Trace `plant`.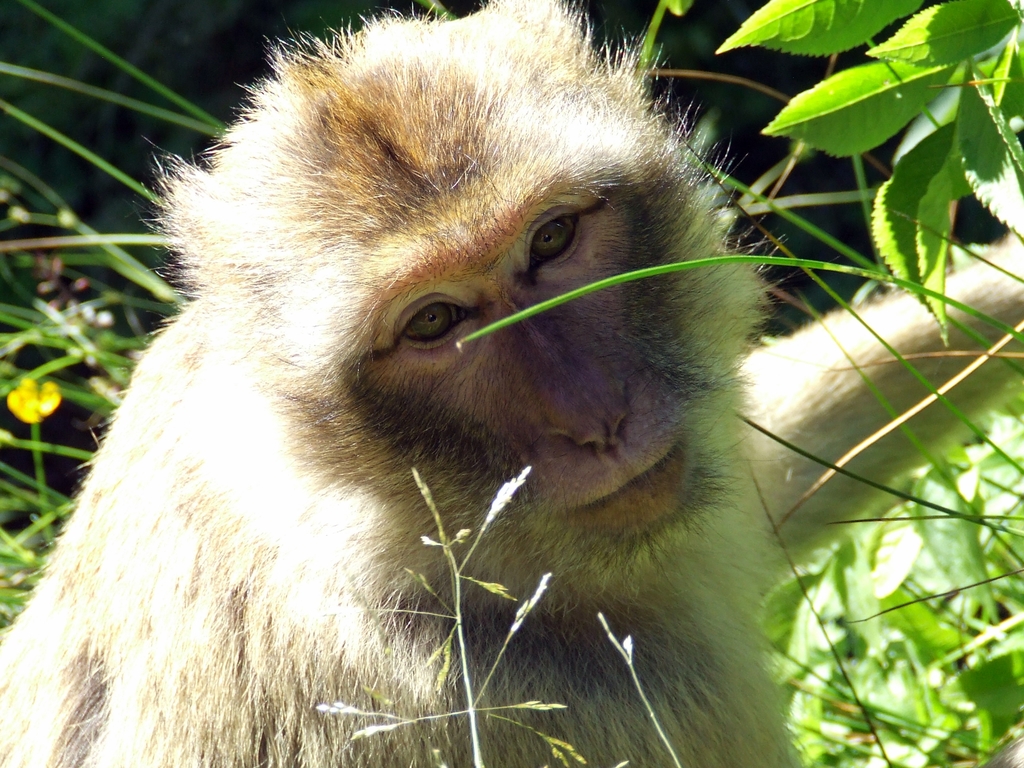
Traced to bbox=(454, 0, 1023, 767).
